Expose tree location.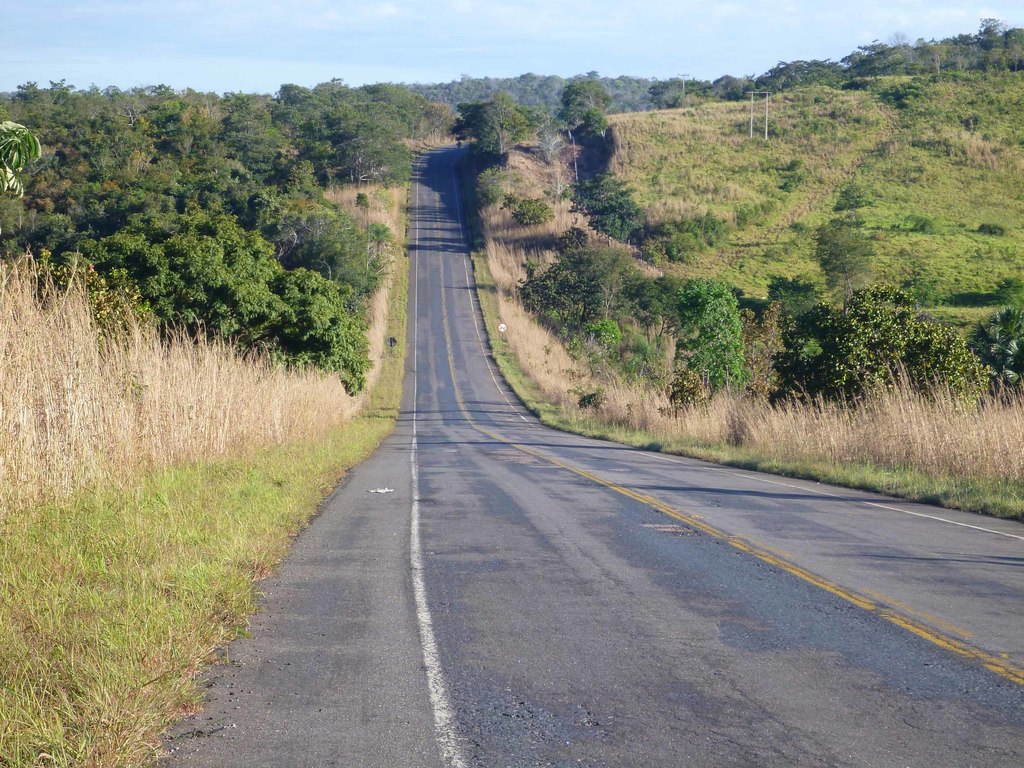
Exposed at (x1=166, y1=208, x2=274, y2=344).
